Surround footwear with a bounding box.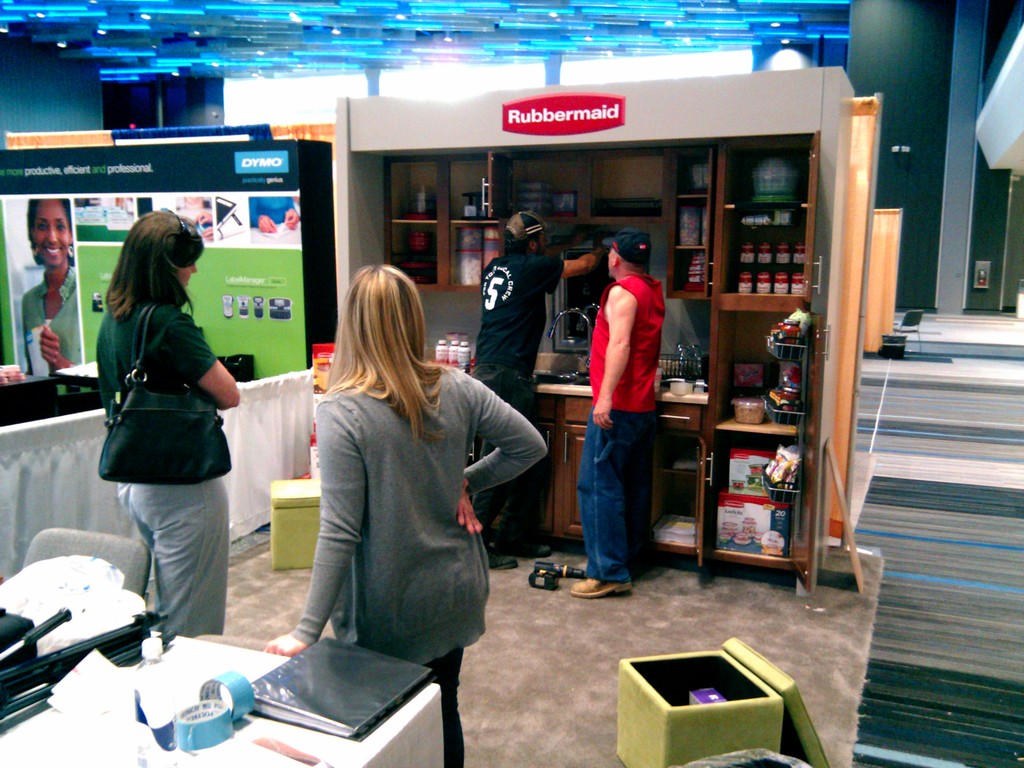
<region>489, 543, 522, 569</region>.
